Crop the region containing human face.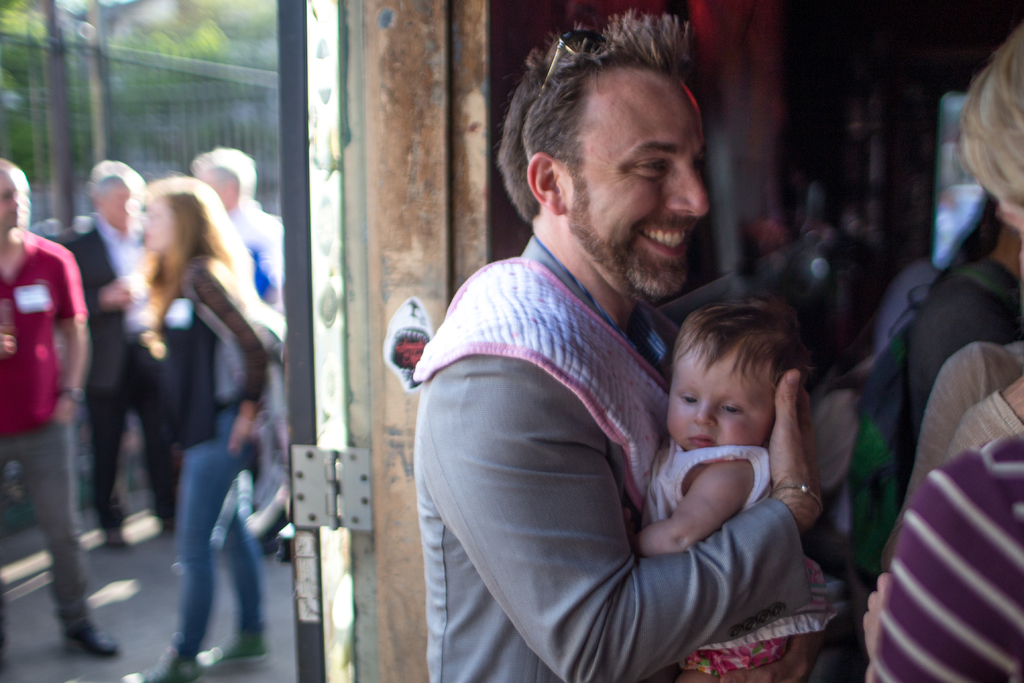
Crop region: [0, 165, 28, 237].
